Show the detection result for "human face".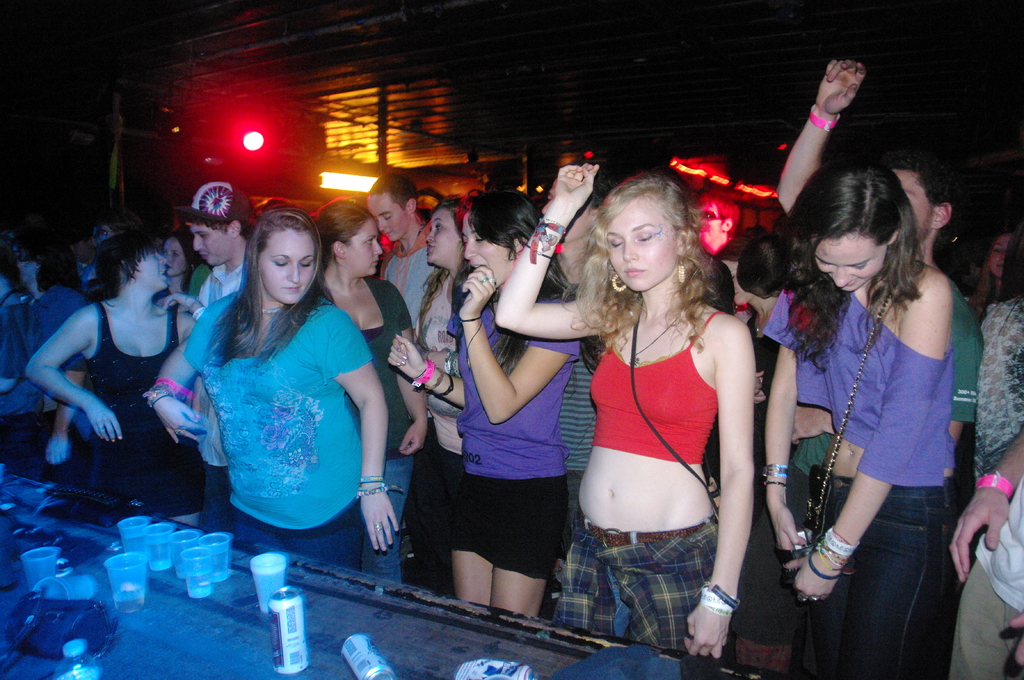
[992, 235, 1011, 280].
